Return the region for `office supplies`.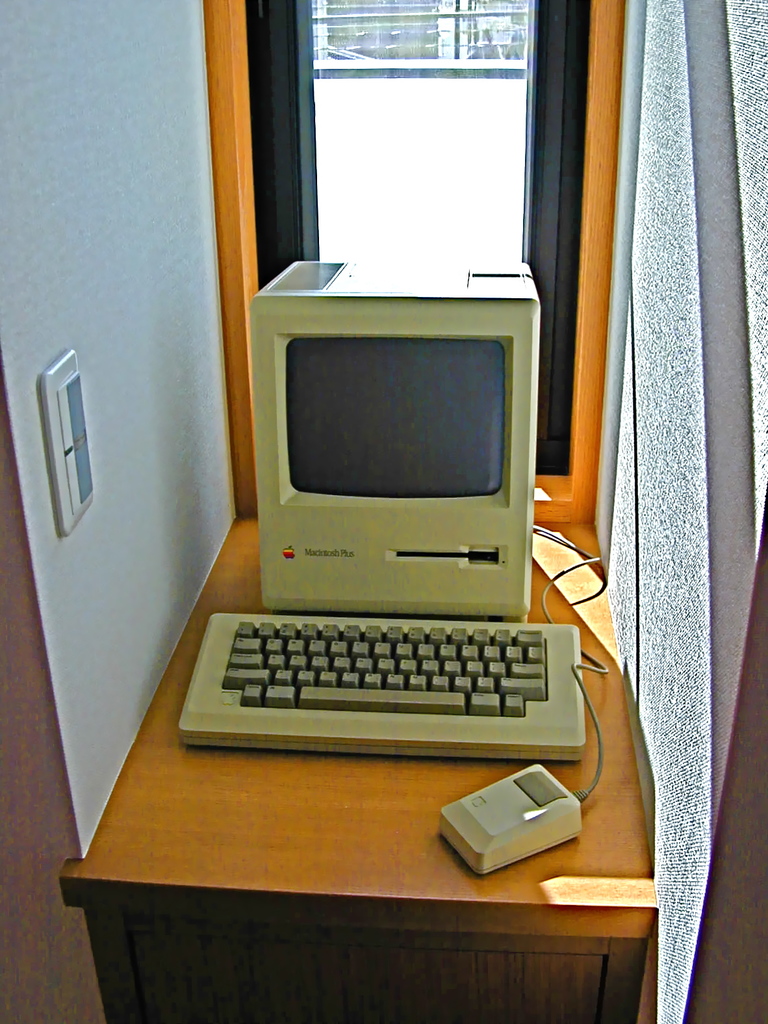
[158, 587, 594, 754].
